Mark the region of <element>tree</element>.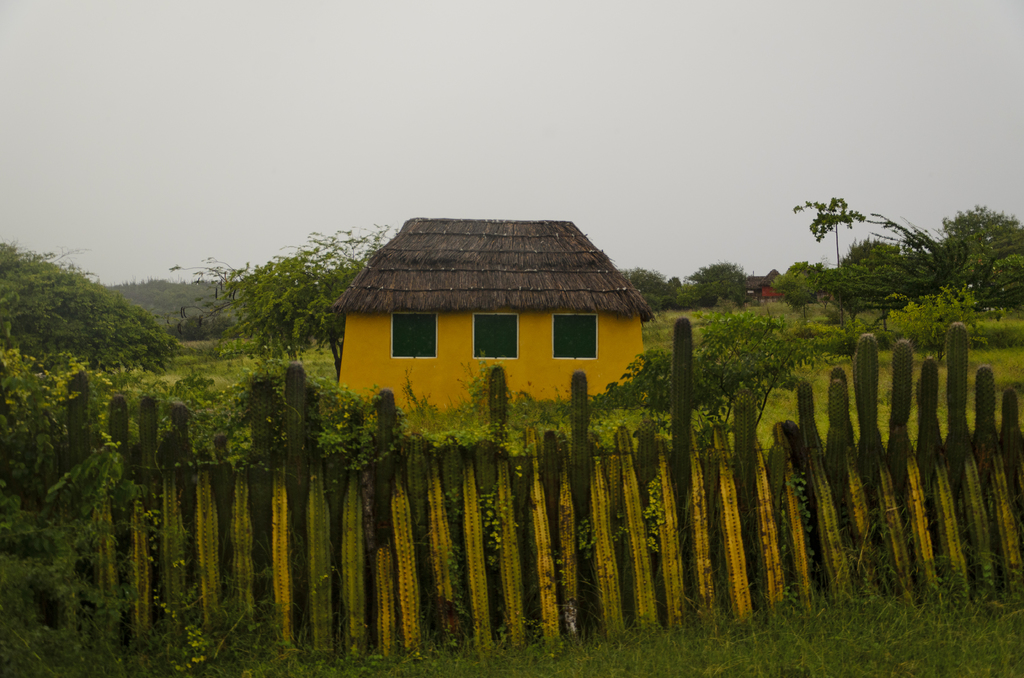
Region: <bbox>935, 197, 1023, 324</bbox>.
